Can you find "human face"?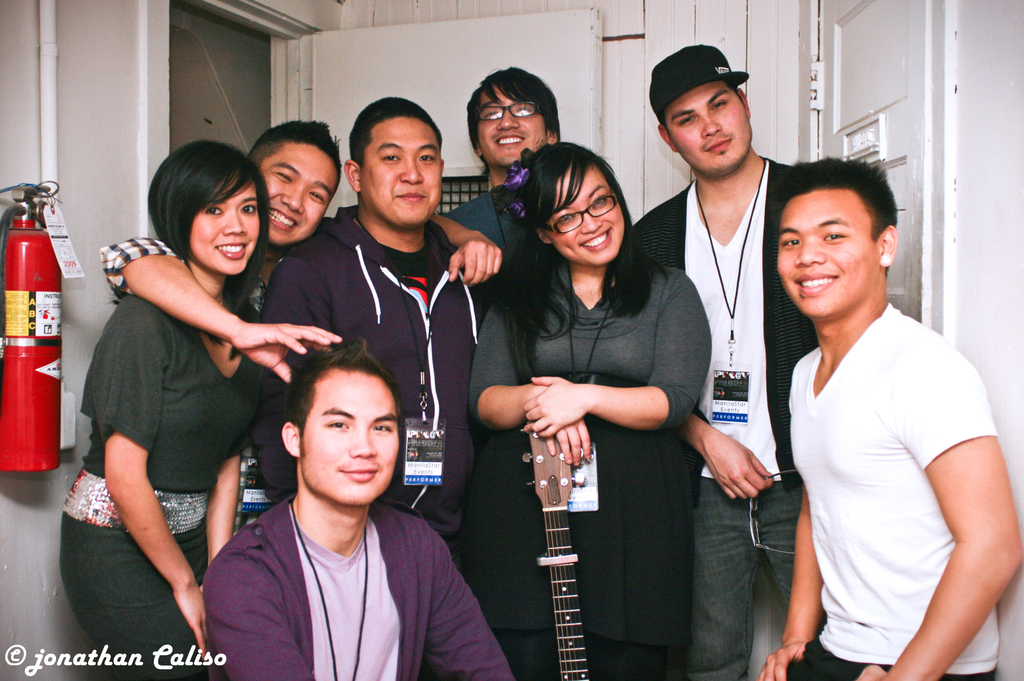
Yes, bounding box: bbox=(662, 81, 753, 172).
